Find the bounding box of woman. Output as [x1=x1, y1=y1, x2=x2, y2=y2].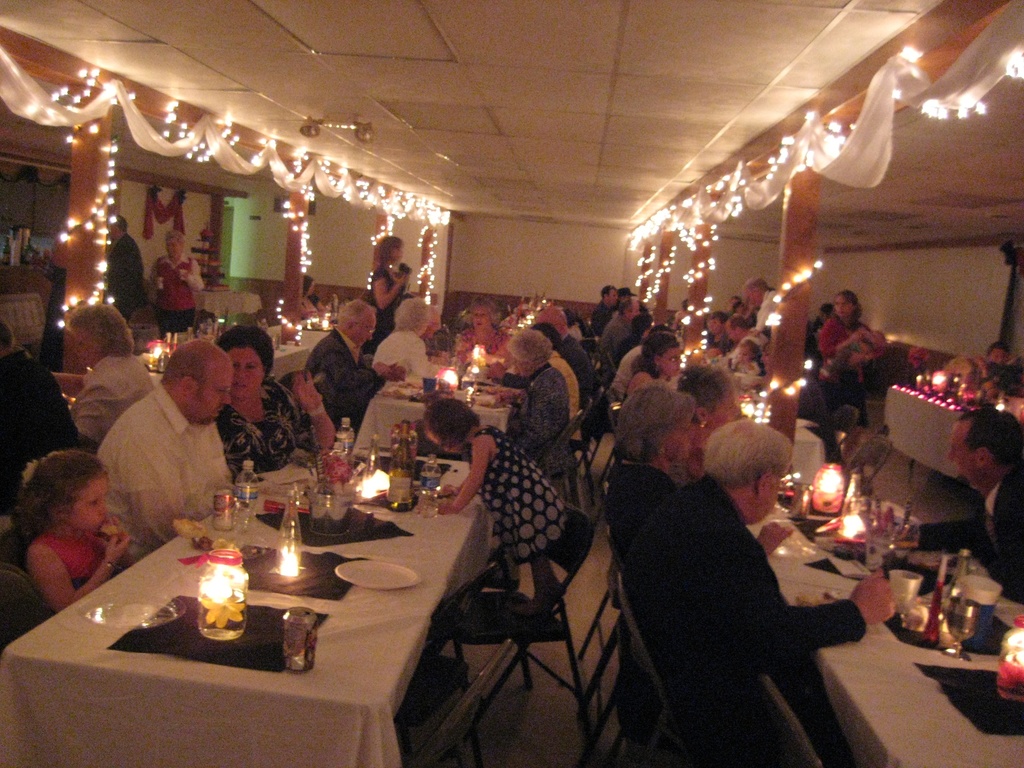
[x1=623, y1=330, x2=682, y2=397].
